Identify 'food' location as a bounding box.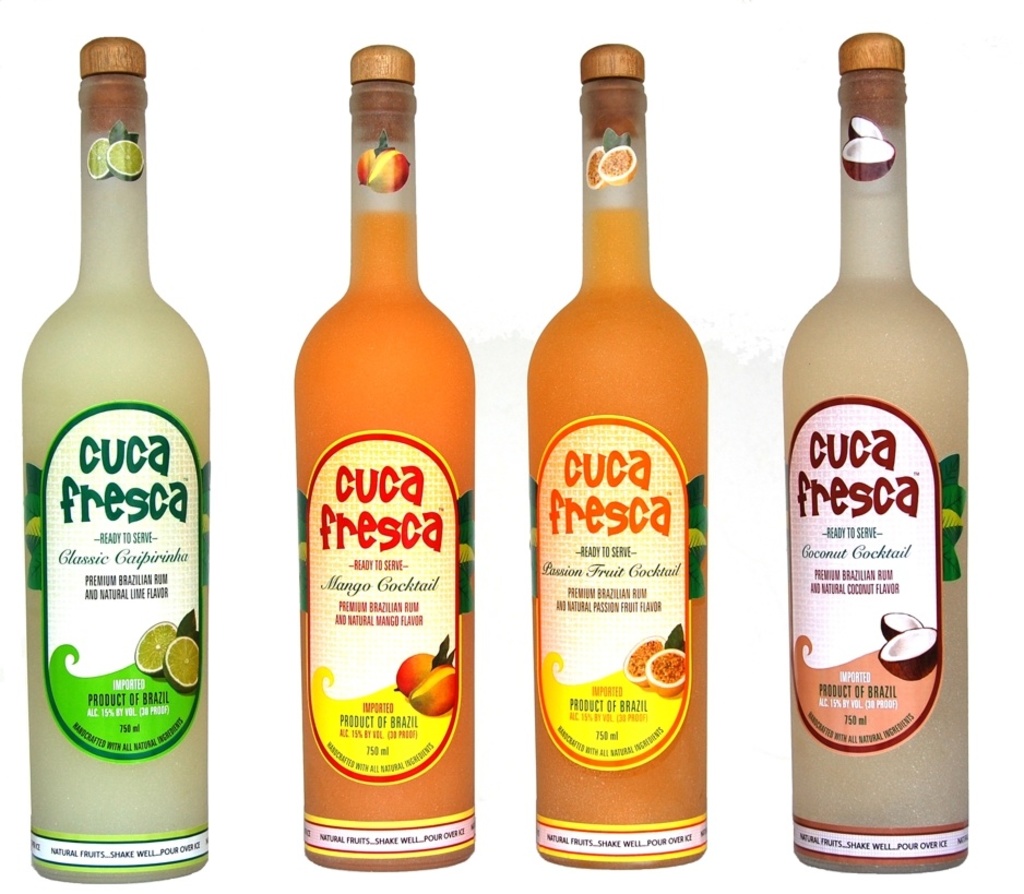
<region>390, 647, 437, 700</region>.
